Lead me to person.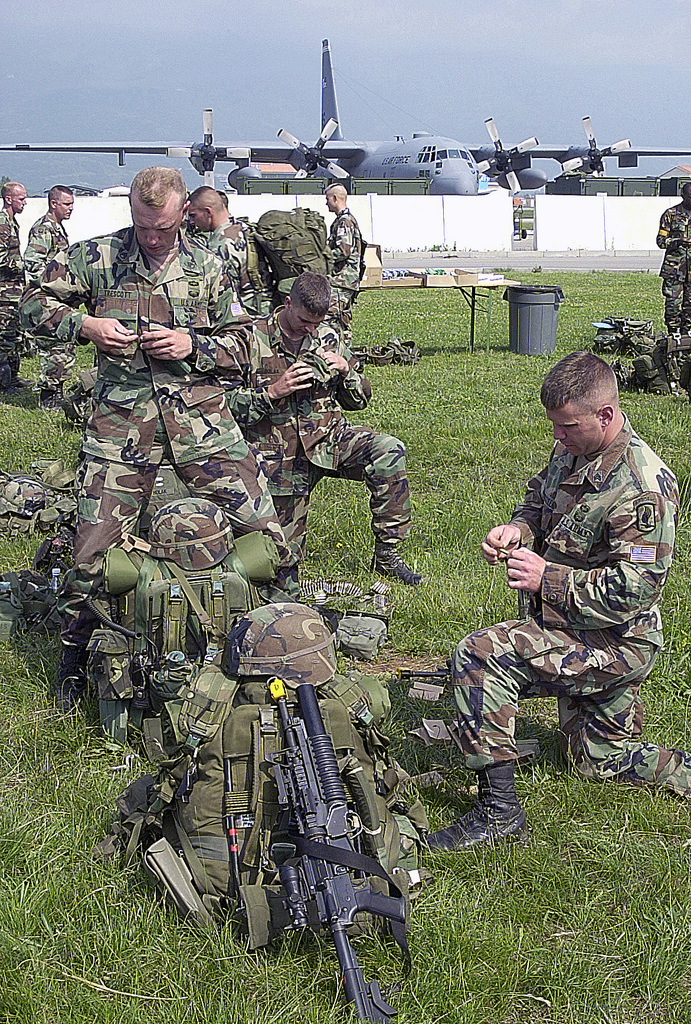
Lead to <bbox>652, 185, 690, 337</bbox>.
